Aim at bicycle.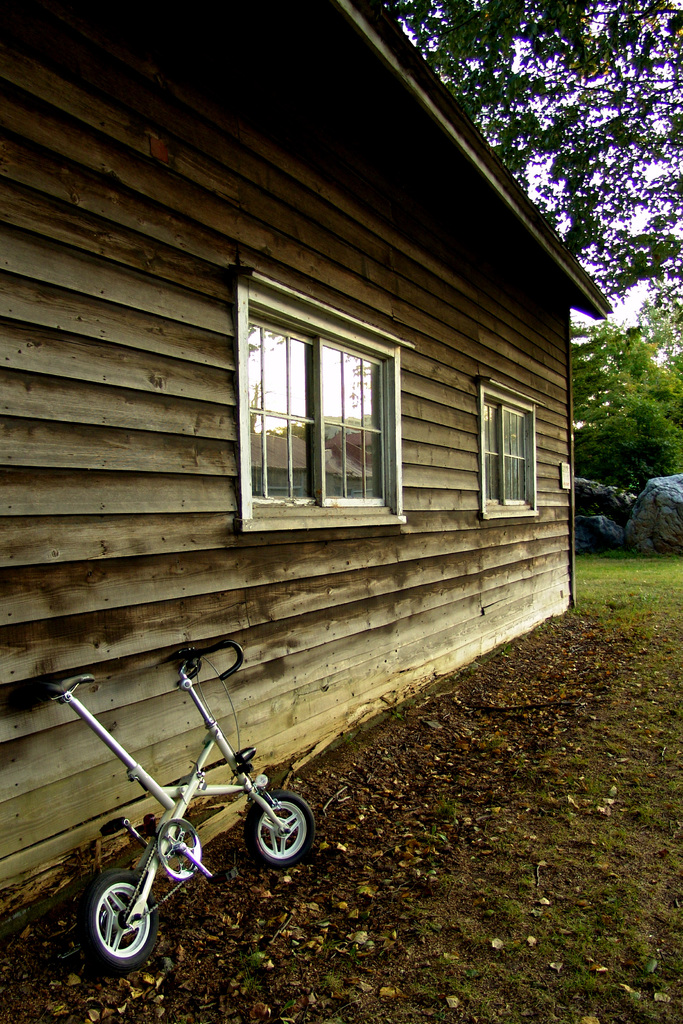
Aimed at bbox=[50, 630, 322, 989].
